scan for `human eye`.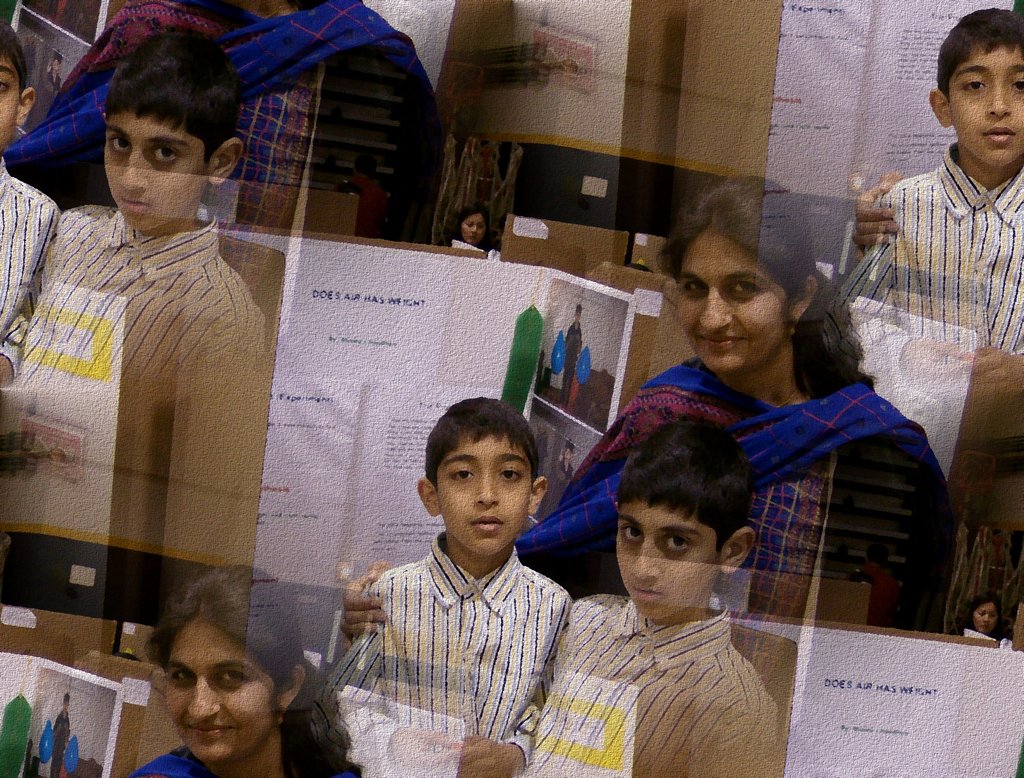
Scan result: [664, 532, 692, 549].
